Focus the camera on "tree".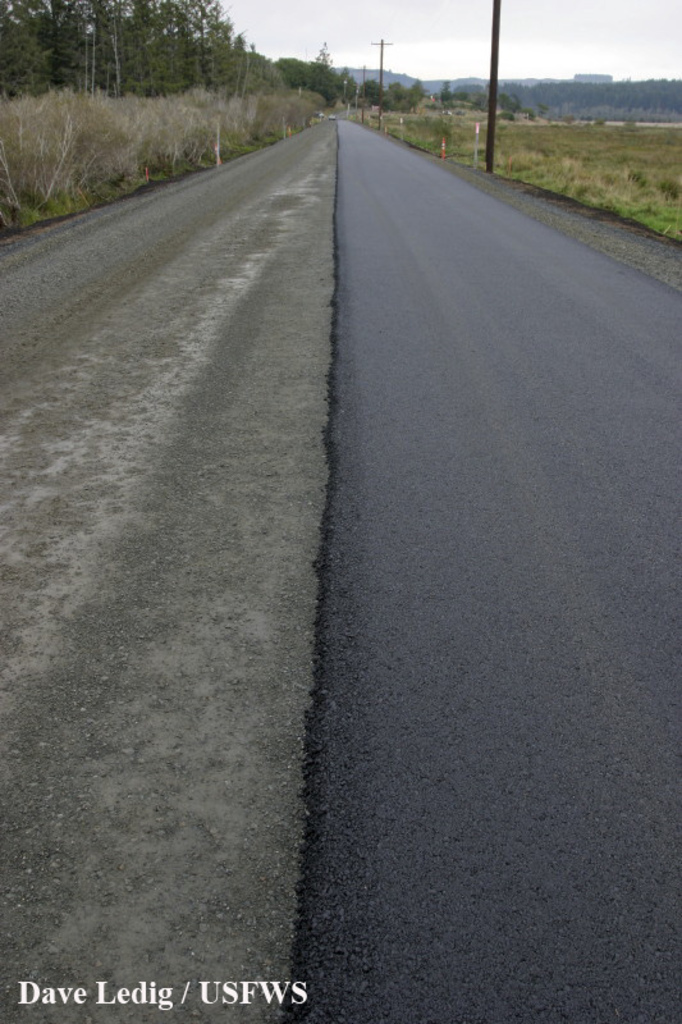
Focus region: <box>239,31,279,90</box>.
